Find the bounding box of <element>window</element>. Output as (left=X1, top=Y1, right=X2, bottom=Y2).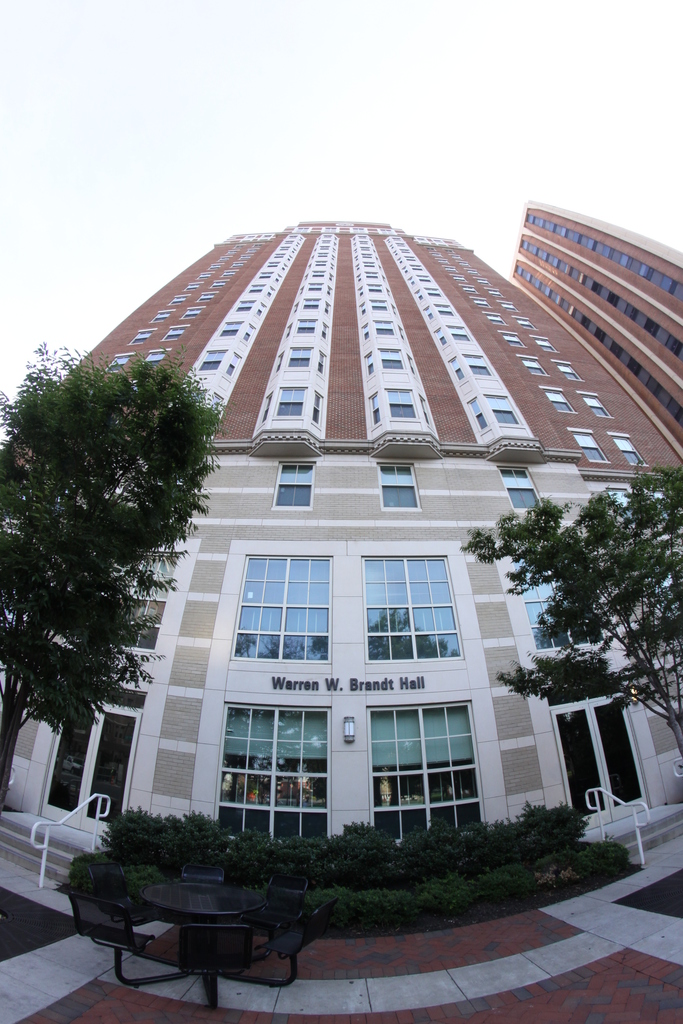
(left=487, top=314, right=506, bottom=325).
